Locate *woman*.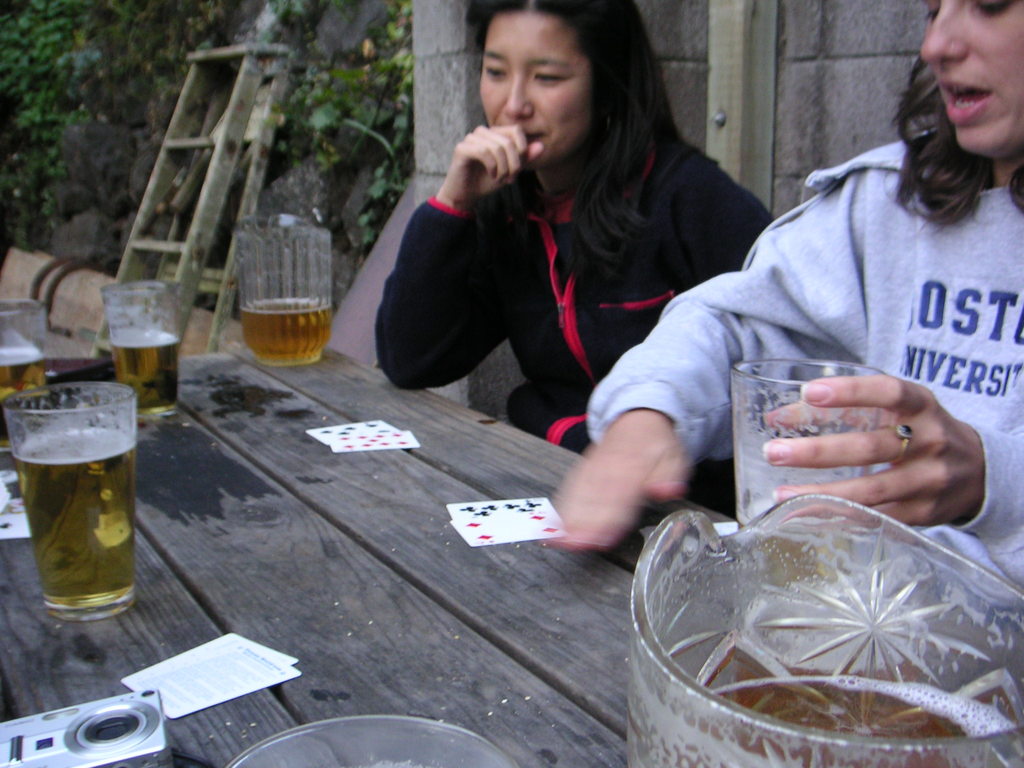
Bounding box: crop(398, 0, 773, 446).
